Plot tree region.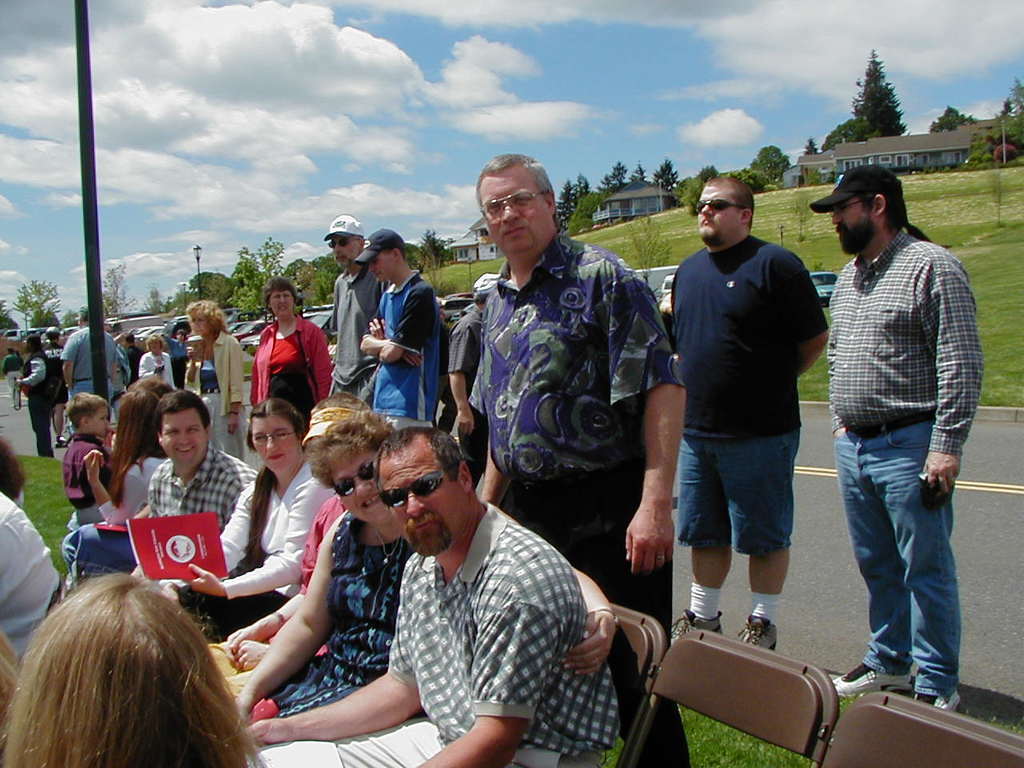
Plotted at [285, 247, 345, 317].
